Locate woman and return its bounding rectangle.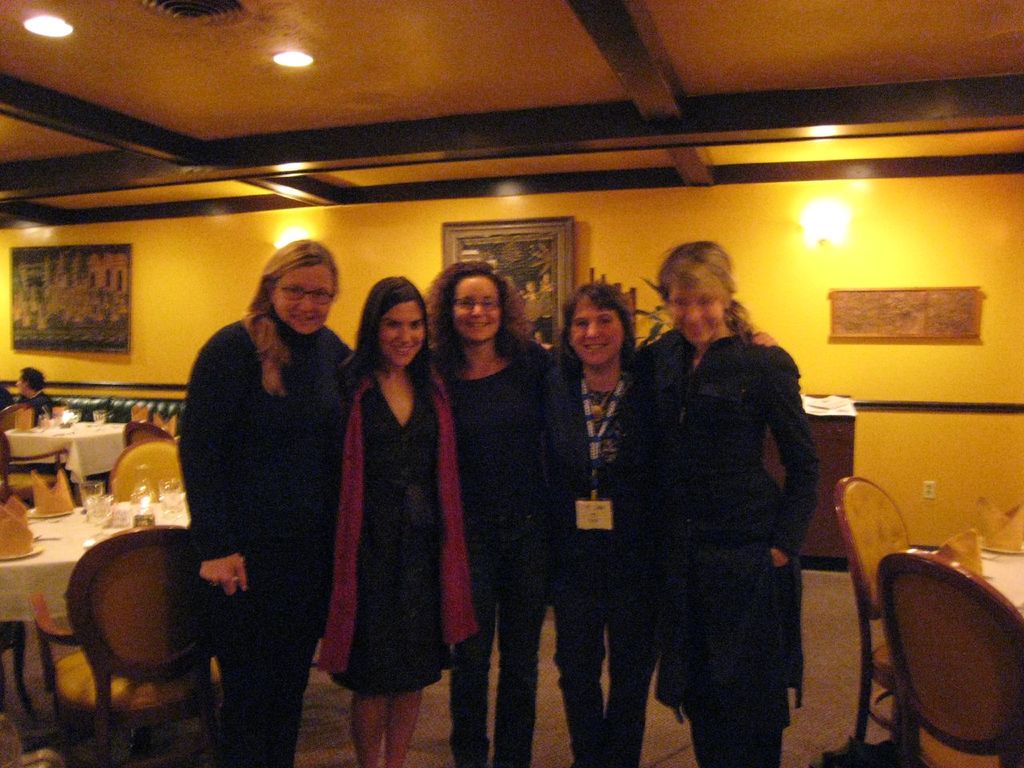
bbox=[419, 250, 558, 767].
